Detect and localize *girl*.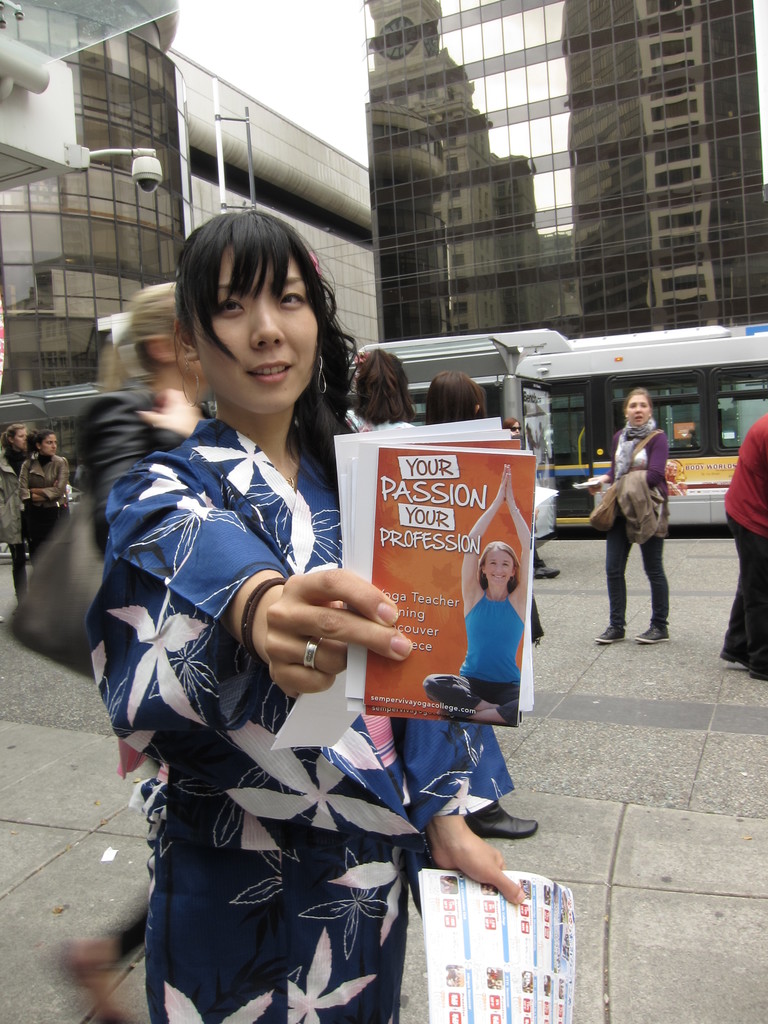
Localized at pyautogui.locateOnScreen(0, 424, 33, 615).
